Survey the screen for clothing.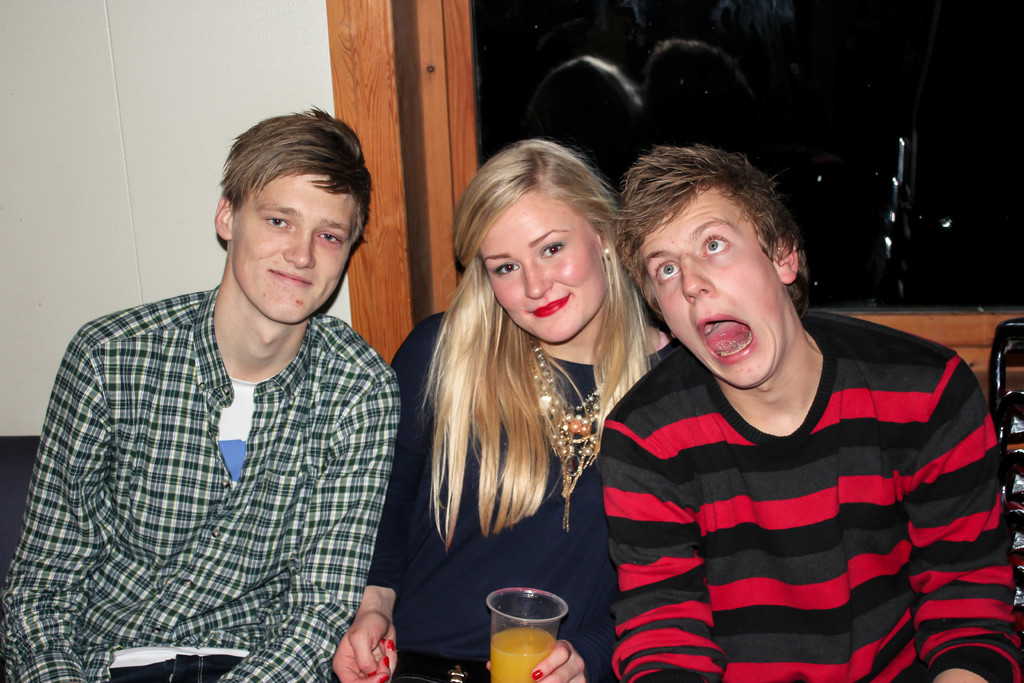
Survey found: Rect(354, 297, 621, 682).
